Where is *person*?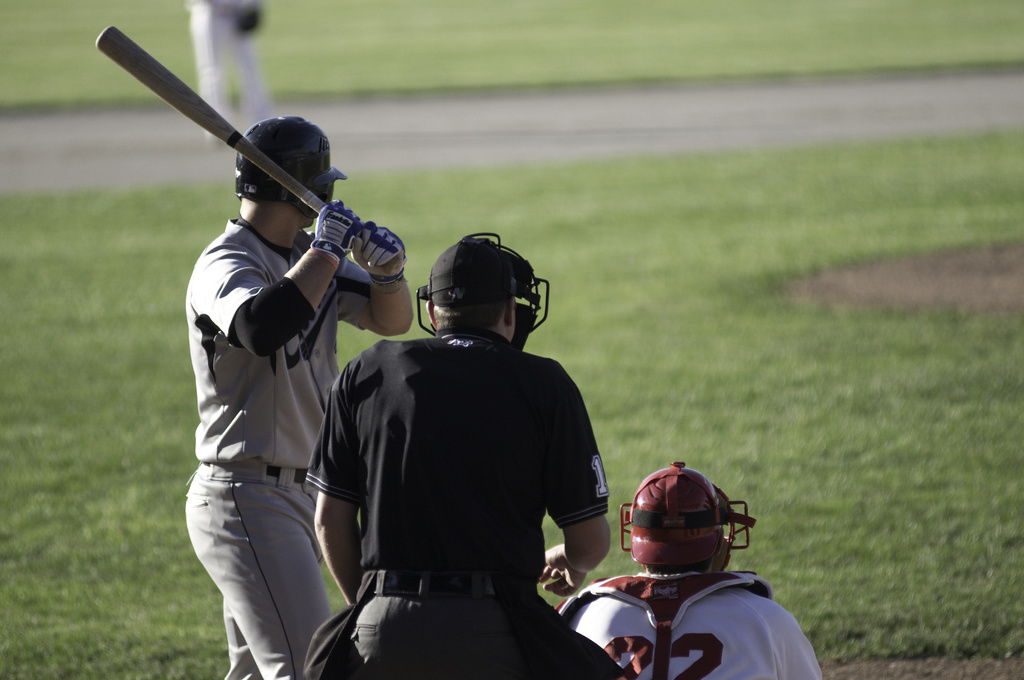
[left=308, top=242, right=609, bottom=679].
